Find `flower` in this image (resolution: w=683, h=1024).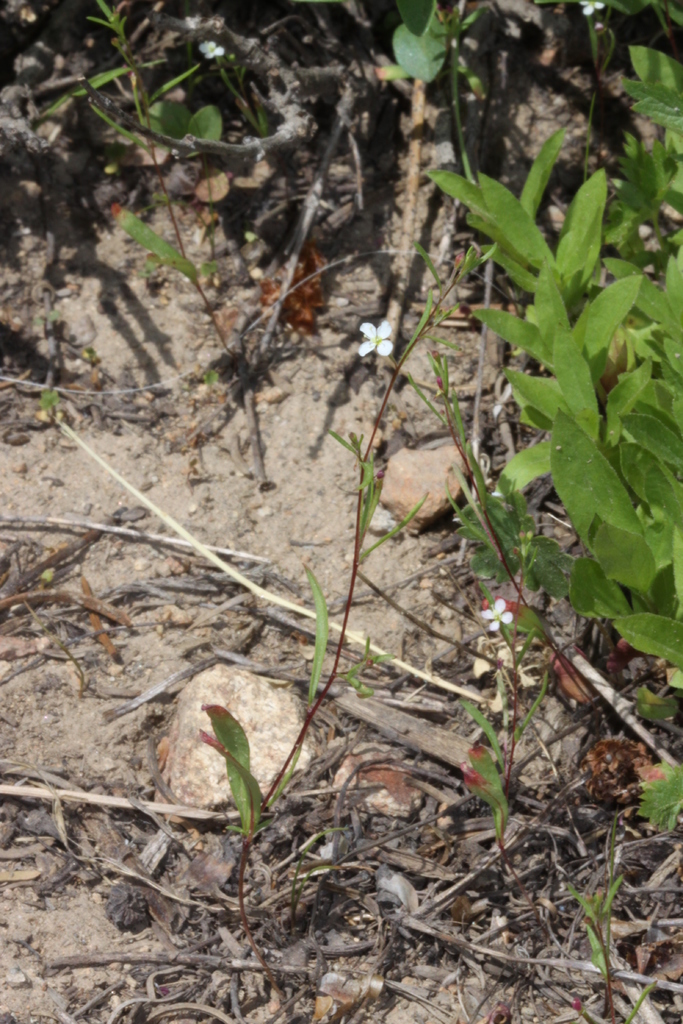
361:316:395:359.
